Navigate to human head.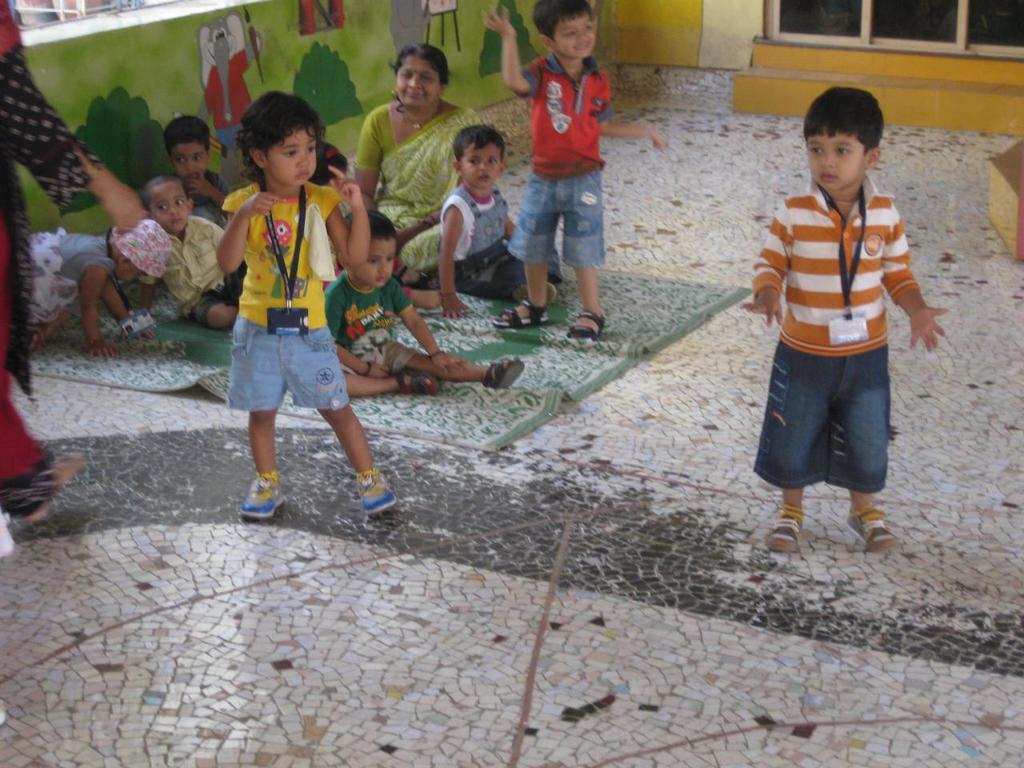
Navigation target: Rect(166, 110, 212, 182).
